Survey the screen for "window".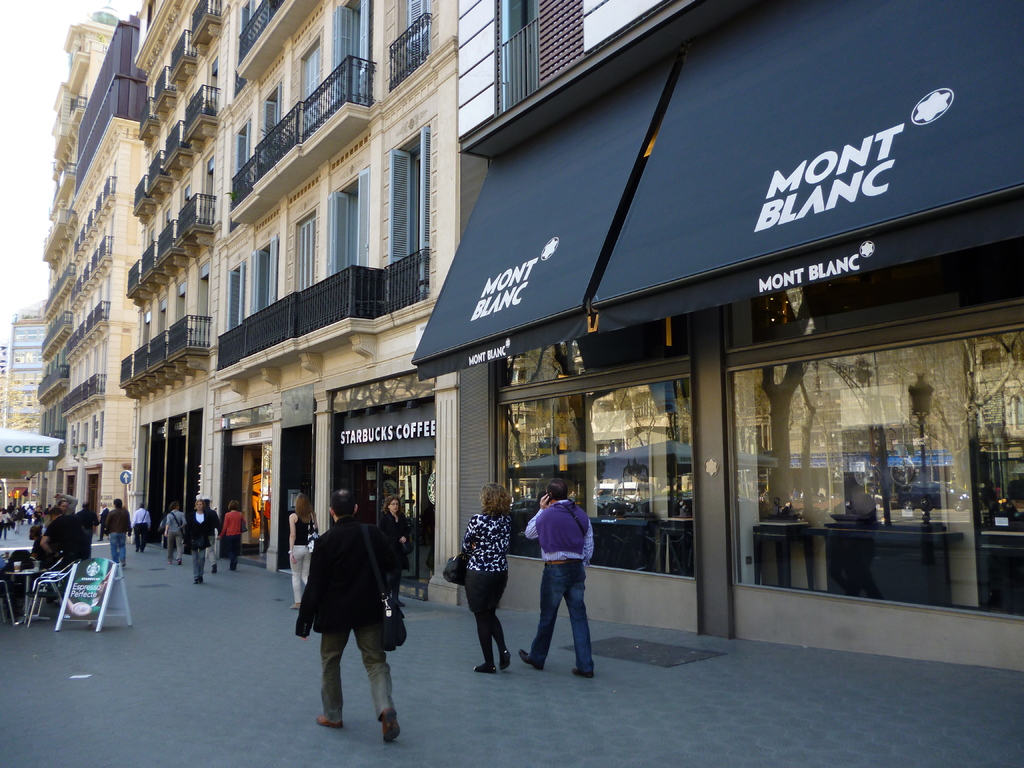
Survey found: [364, 132, 444, 214].
